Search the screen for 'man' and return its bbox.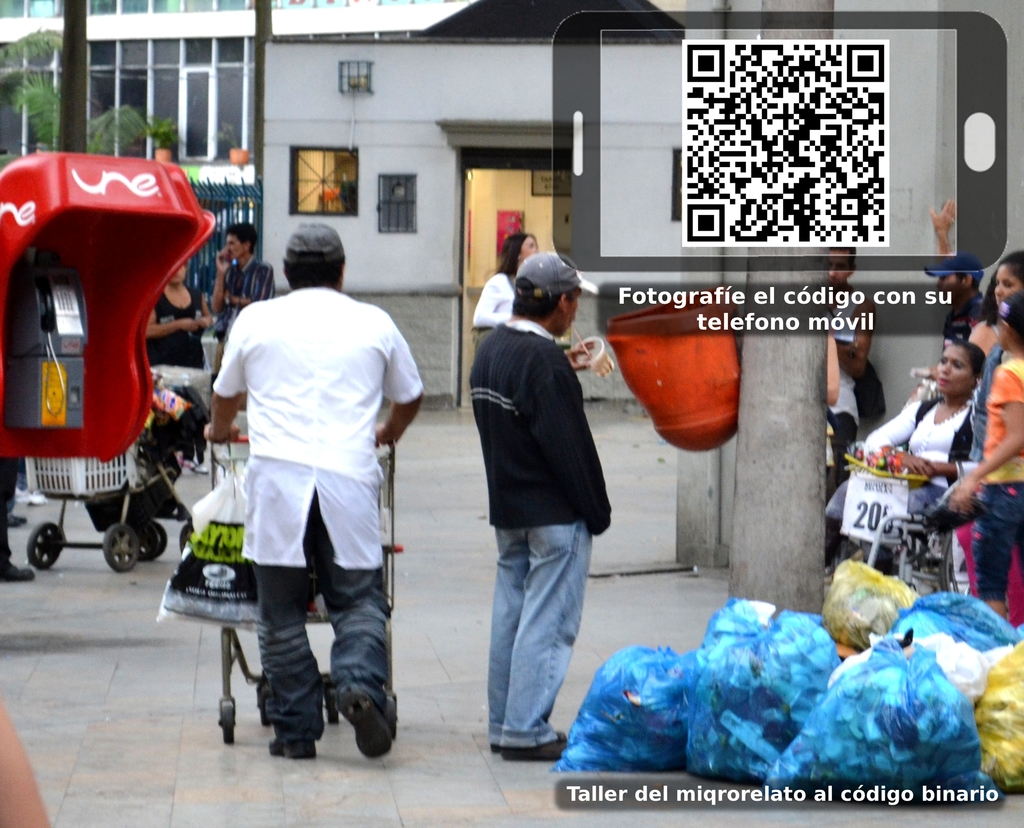
Found: left=195, top=209, right=390, bottom=759.
